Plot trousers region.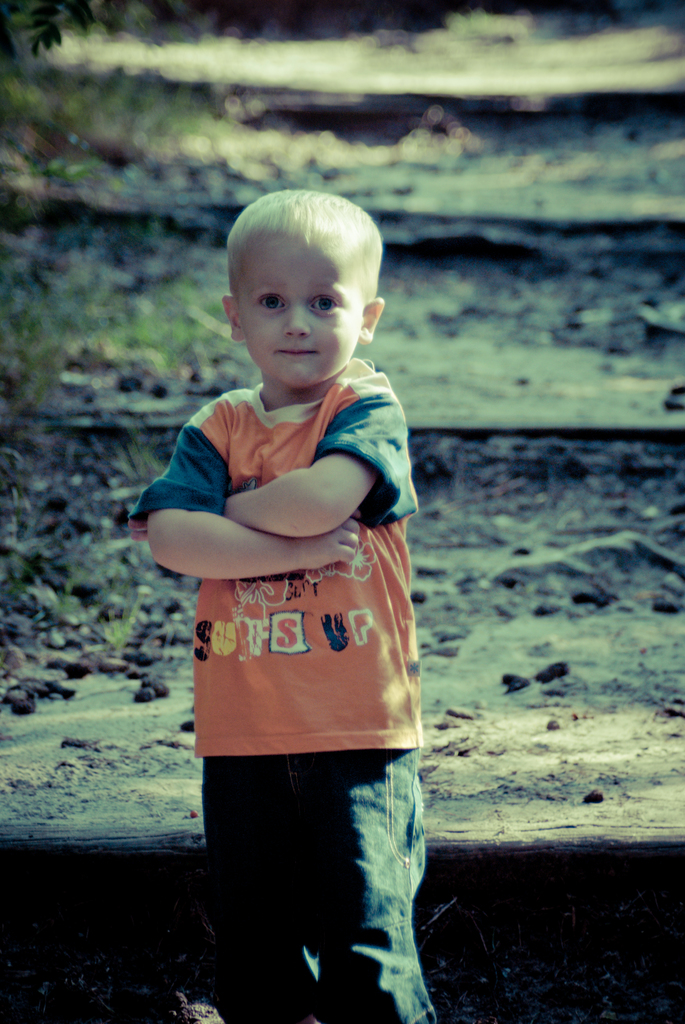
Plotted at box(215, 694, 462, 995).
